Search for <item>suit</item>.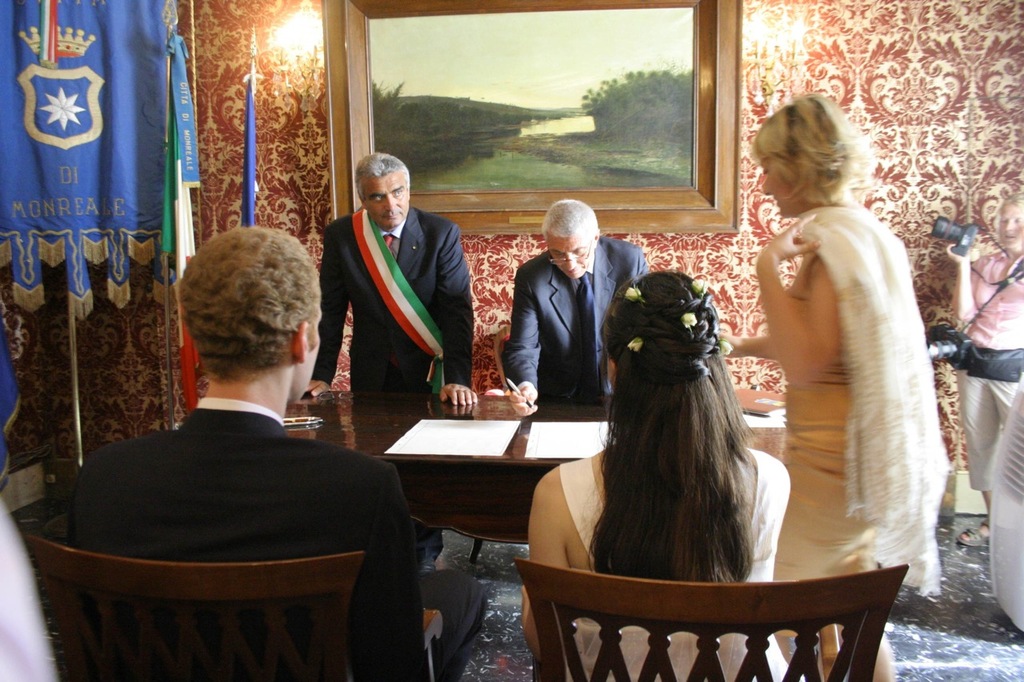
Found at pyautogui.locateOnScreen(314, 158, 477, 405).
